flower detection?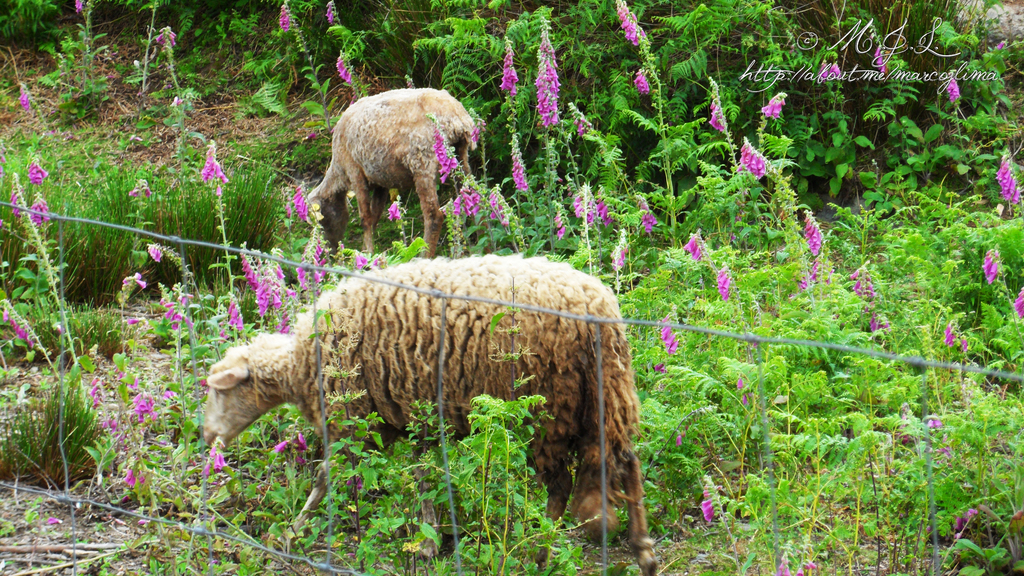
26/192/52/230
